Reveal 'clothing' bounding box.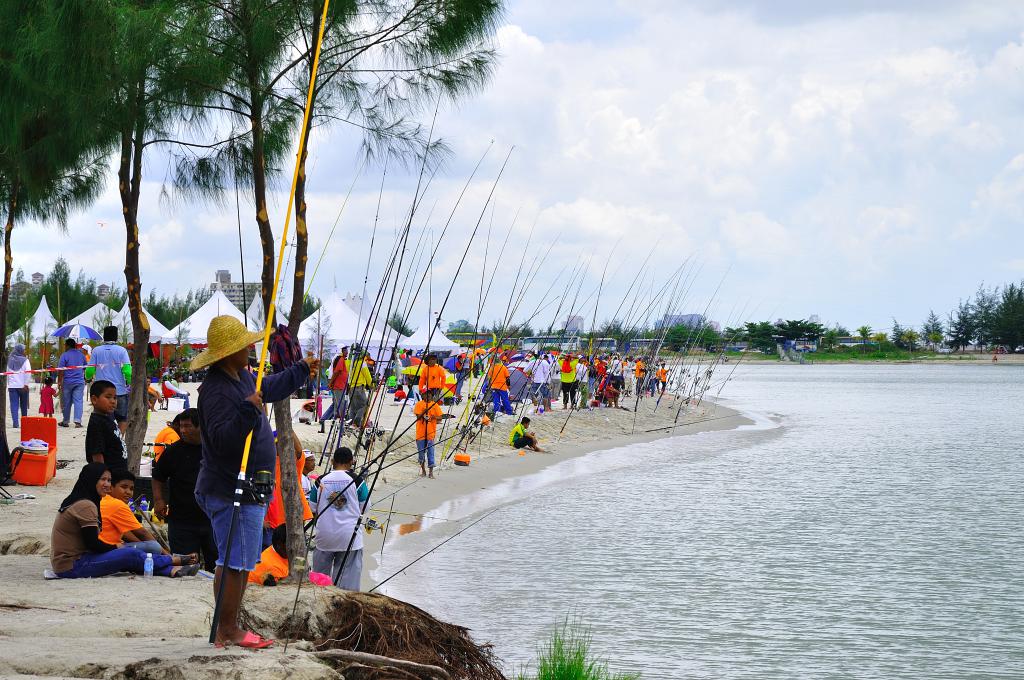
Revealed: [x1=49, y1=462, x2=173, y2=578].
